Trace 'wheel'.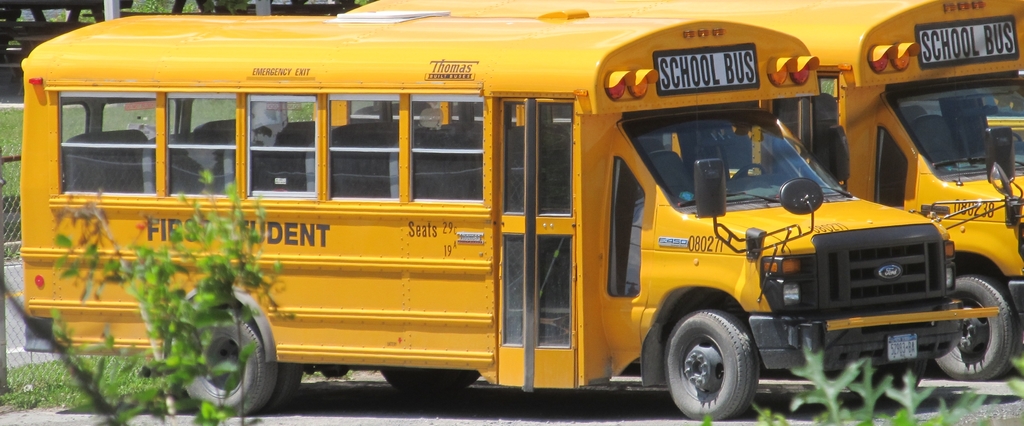
Traced to select_region(660, 304, 764, 416).
